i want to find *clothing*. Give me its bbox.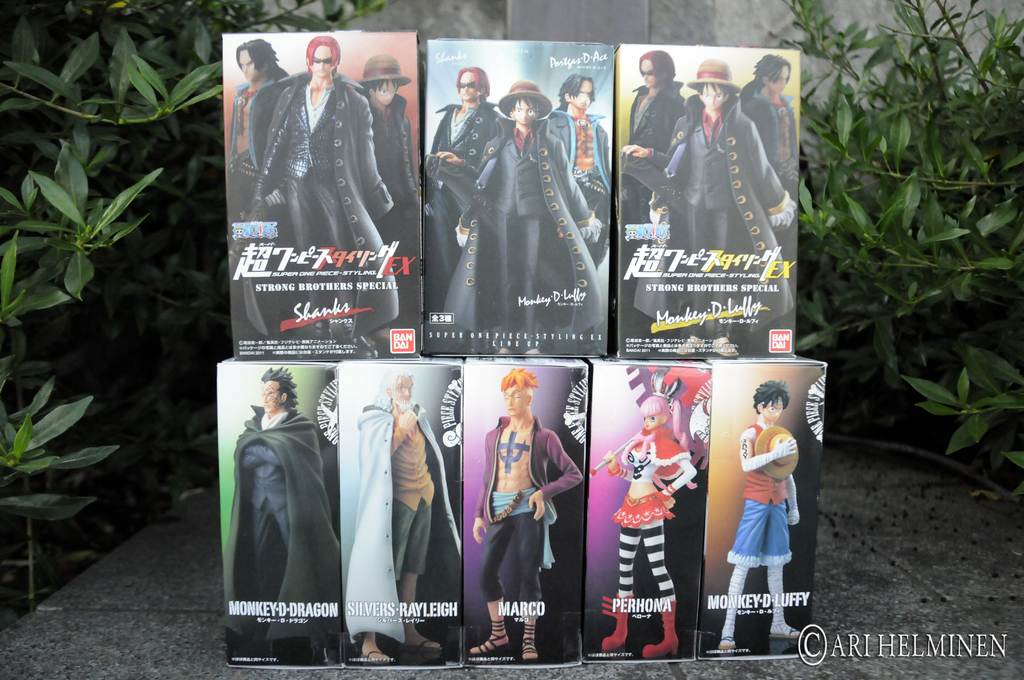
Rect(352, 84, 416, 307).
